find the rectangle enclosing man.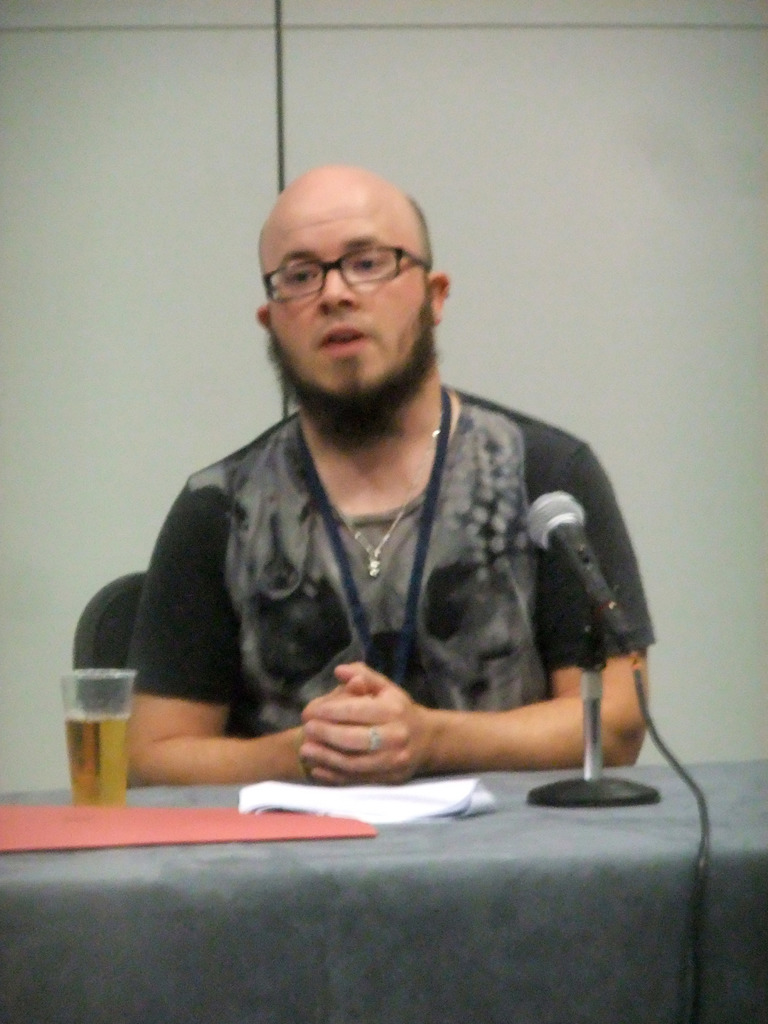
box=[76, 151, 676, 851].
